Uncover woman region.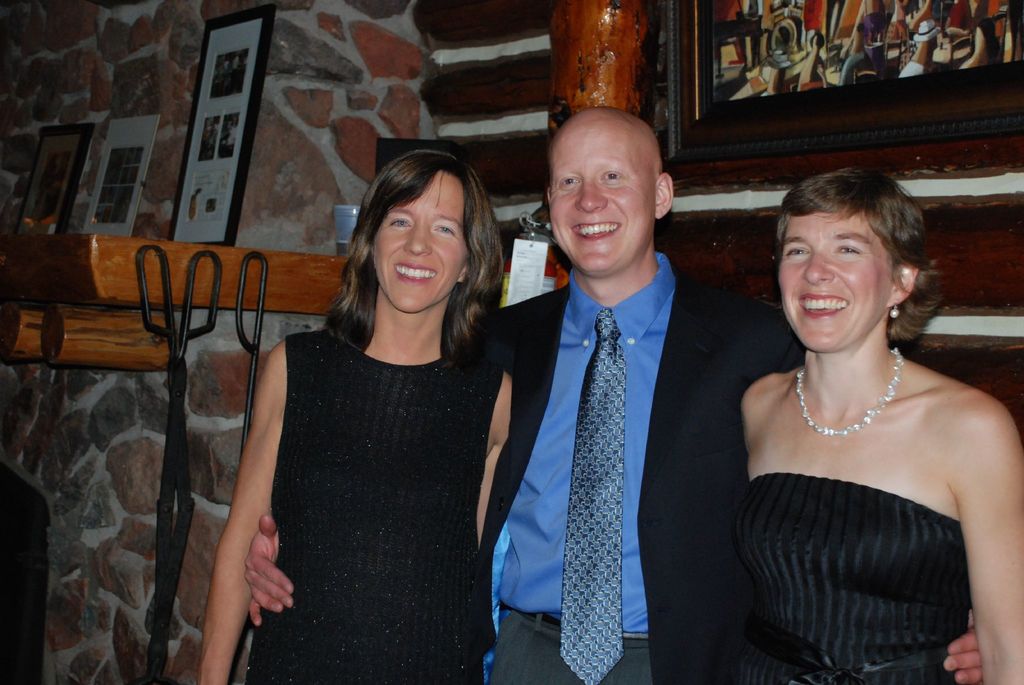
Uncovered: x1=193 y1=148 x2=524 y2=684.
